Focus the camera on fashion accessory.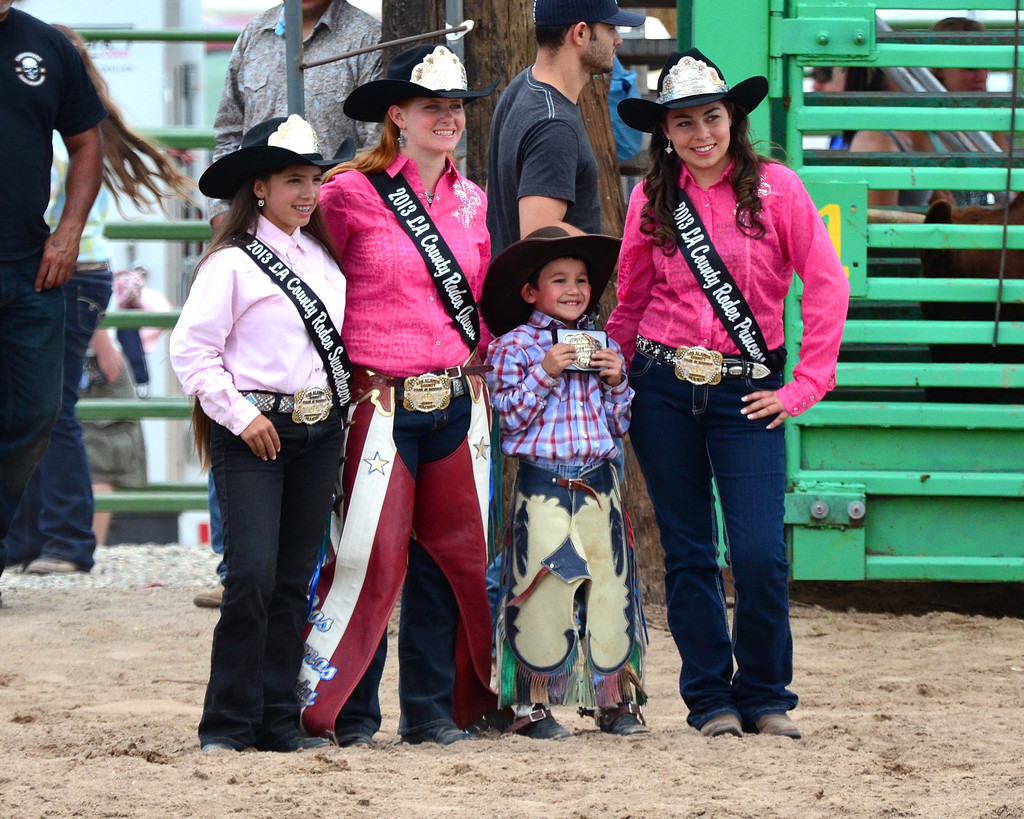
Focus region: crop(255, 194, 266, 208).
